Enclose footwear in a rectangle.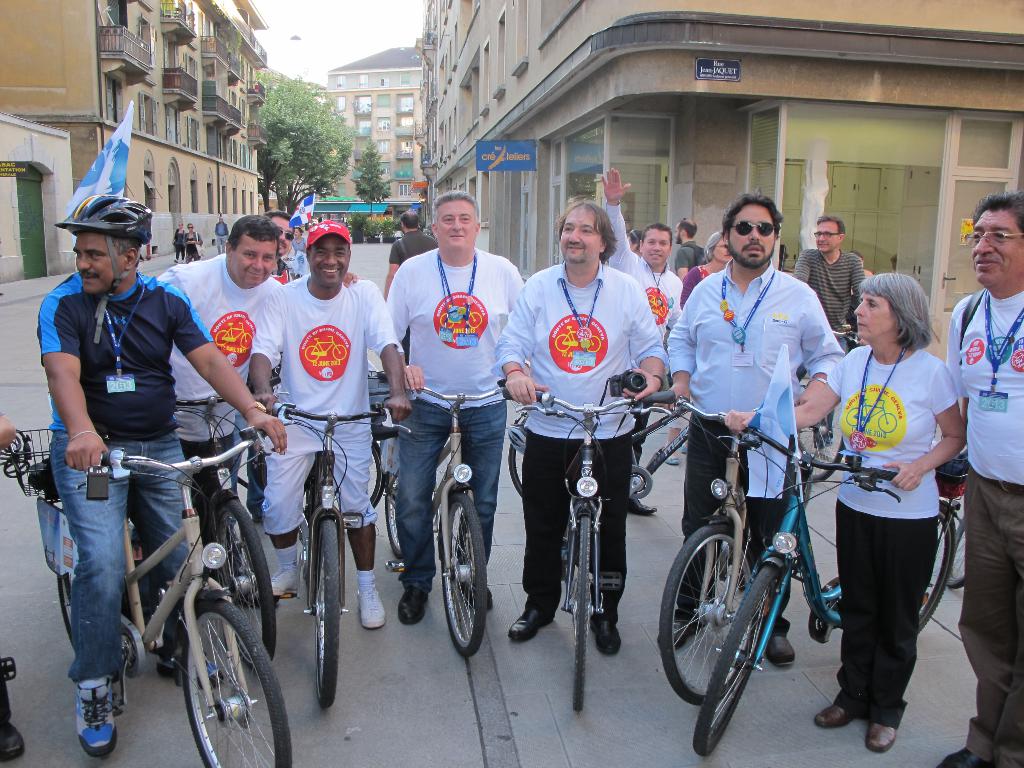
bbox(936, 748, 997, 767).
